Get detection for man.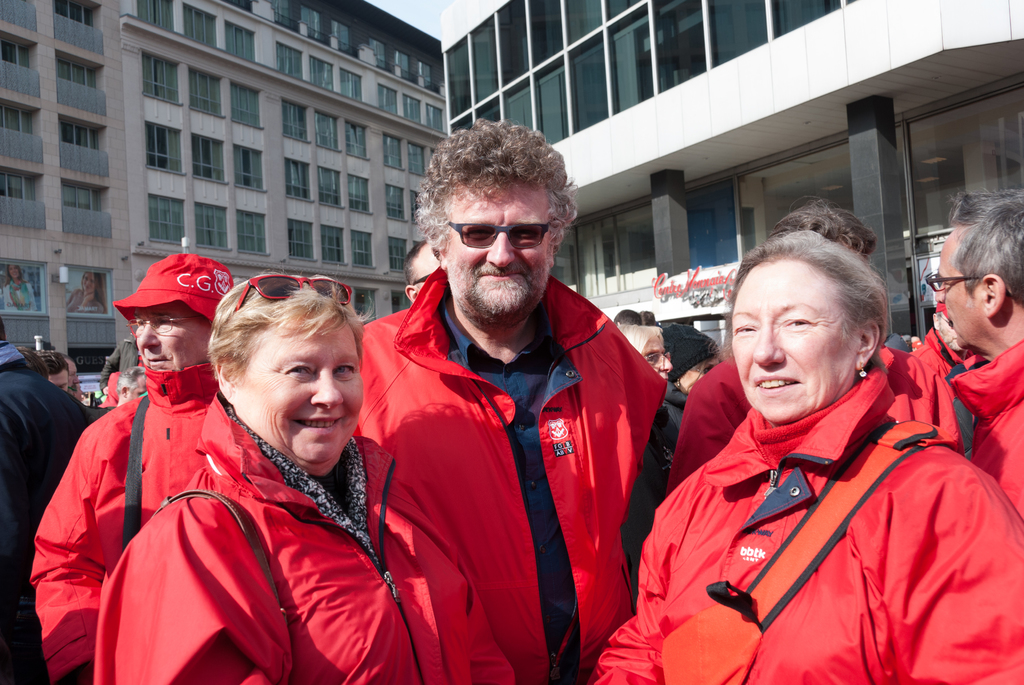
Detection: <bbox>927, 193, 1023, 524</bbox>.
